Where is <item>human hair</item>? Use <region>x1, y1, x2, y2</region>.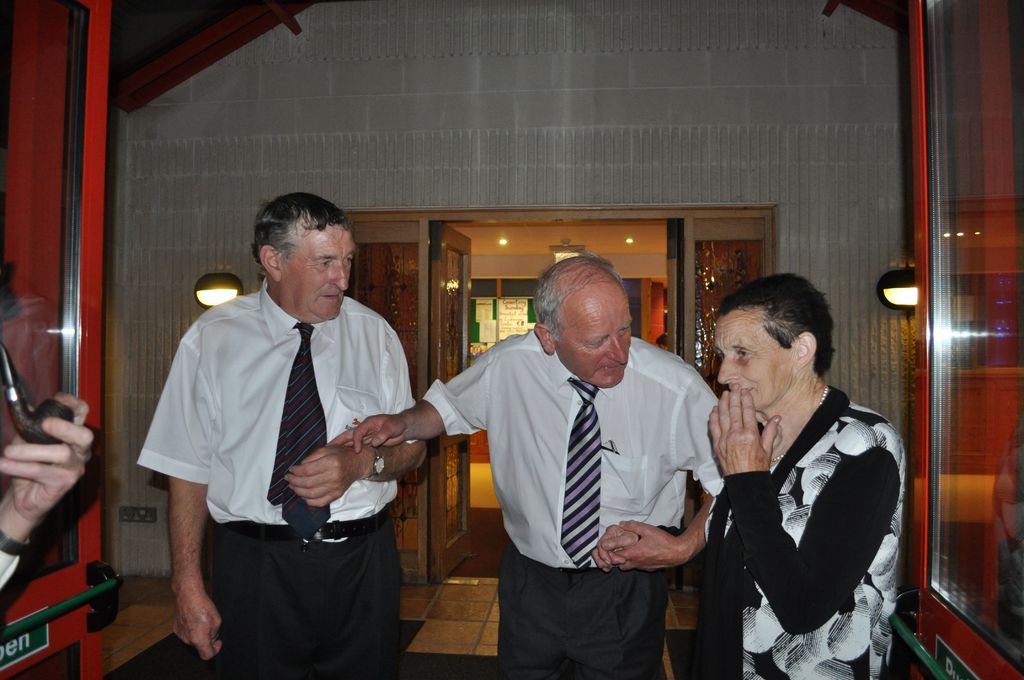
<region>247, 191, 355, 286</region>.
